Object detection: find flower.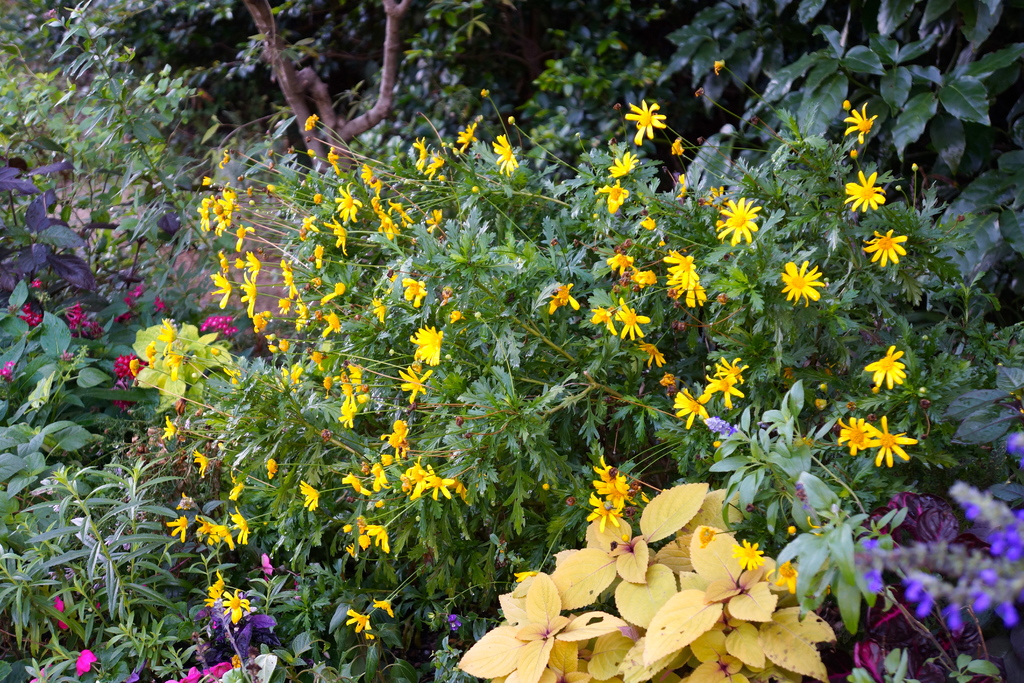
BBox(712, 198, 761, 245).
